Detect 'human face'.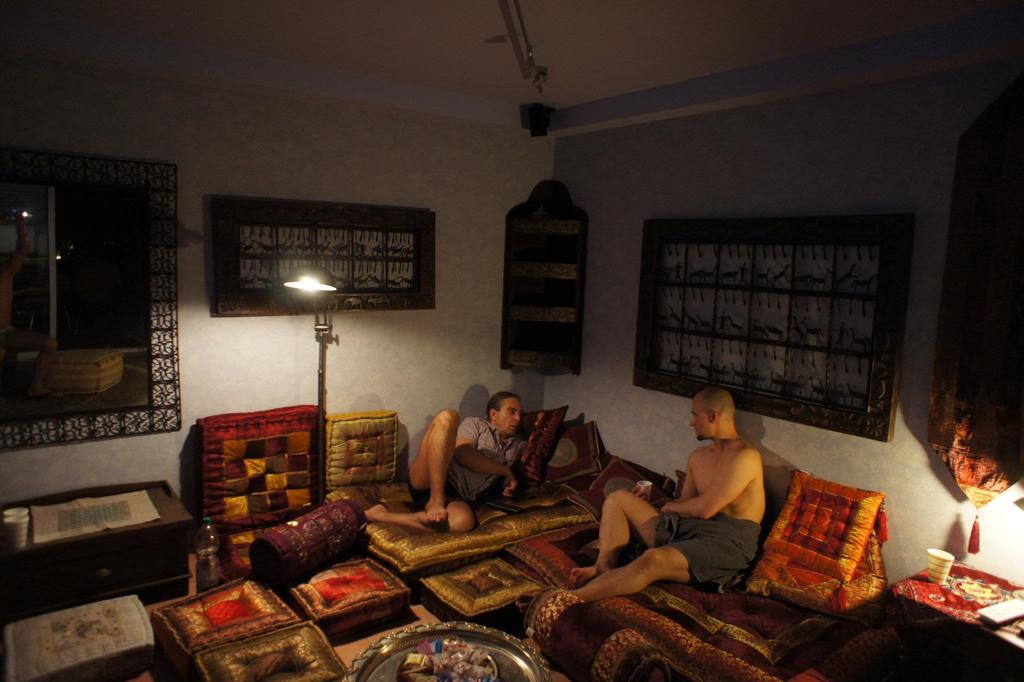
Detected at (left=494, top=394, right=523, bottom=435).
